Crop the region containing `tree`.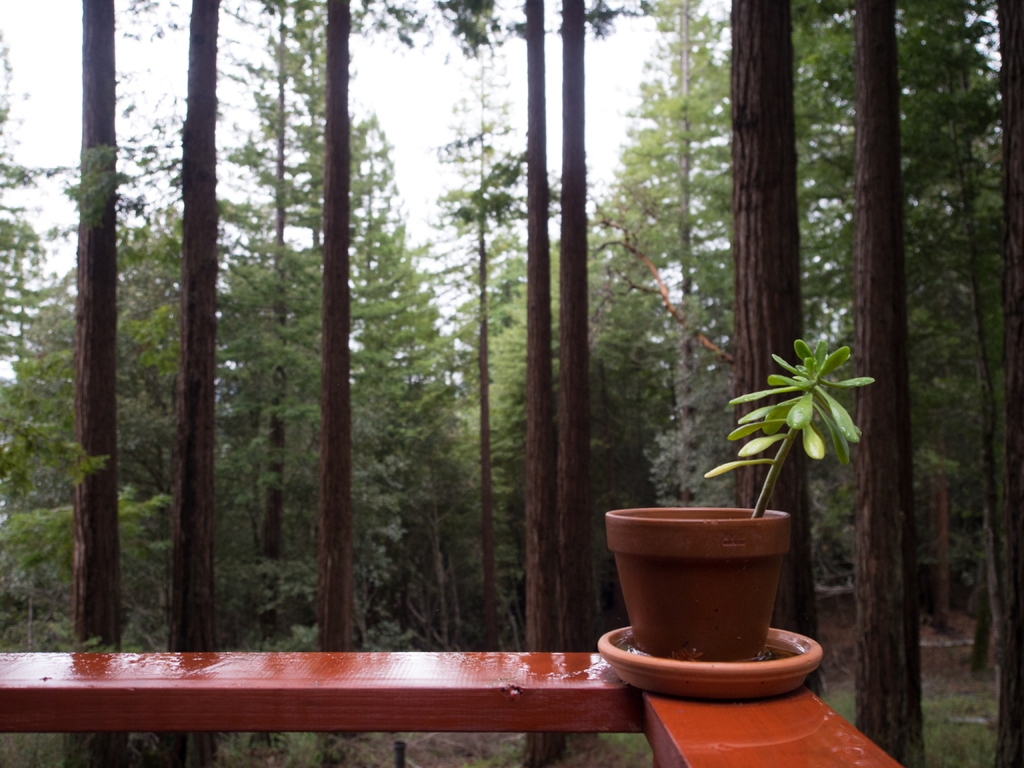
Crop region: BBox(849, 0, 932, 767).
